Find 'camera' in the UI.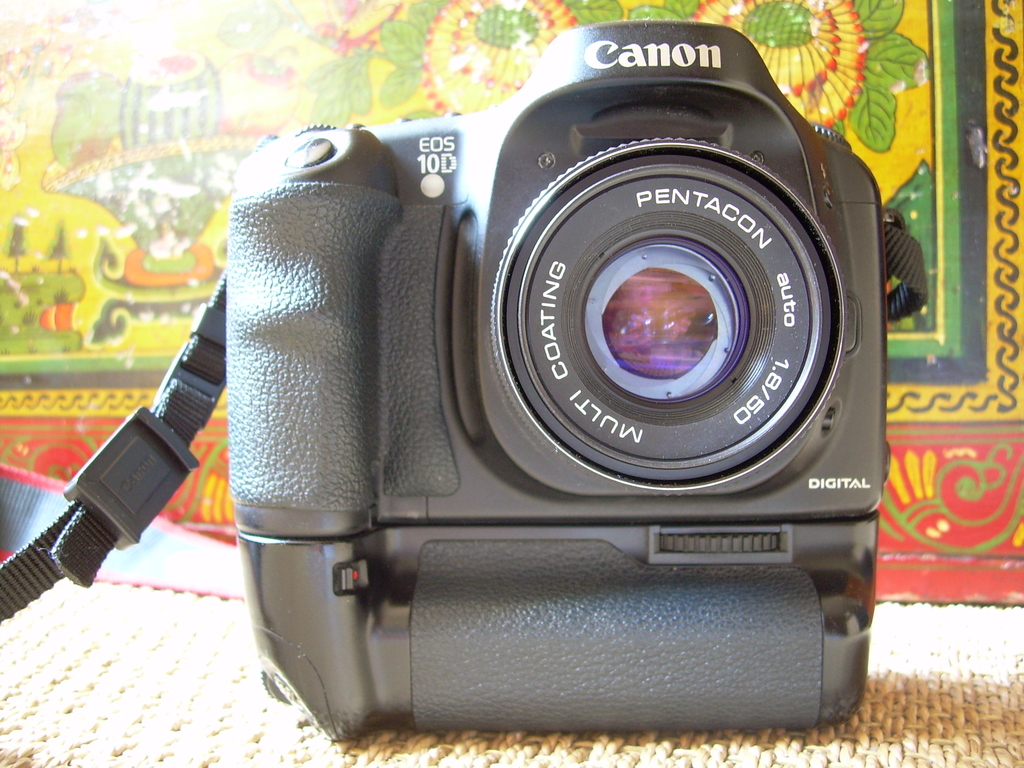
UI element at {"left": 227, "top": 16, "right": 892, "bottom": 741}.
